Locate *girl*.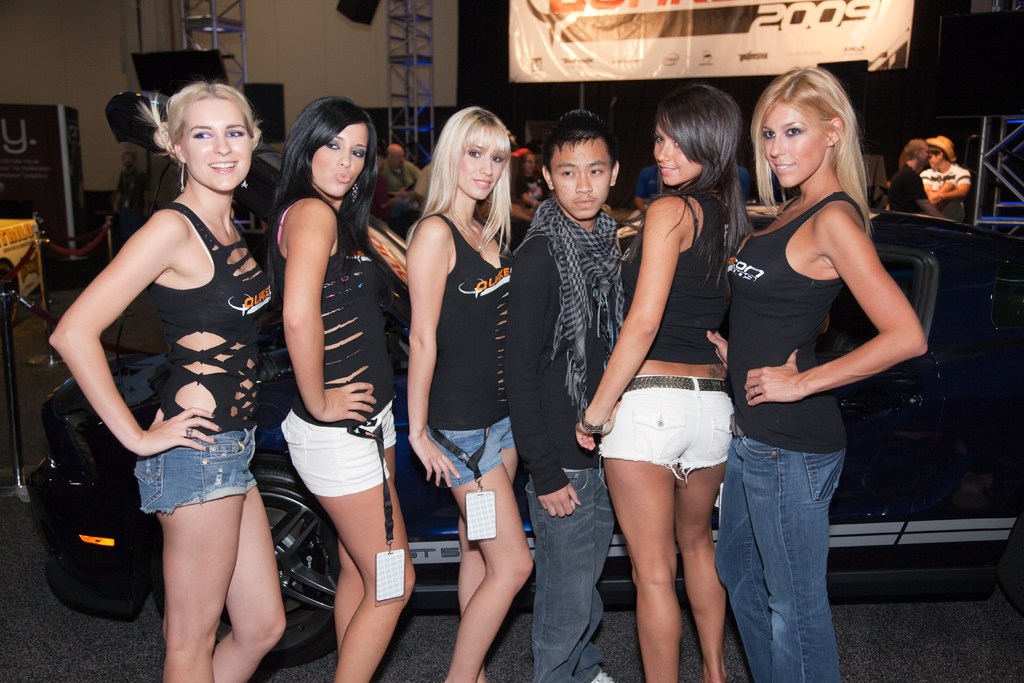
Bounding box: <box>45,84,275,681</box>.
